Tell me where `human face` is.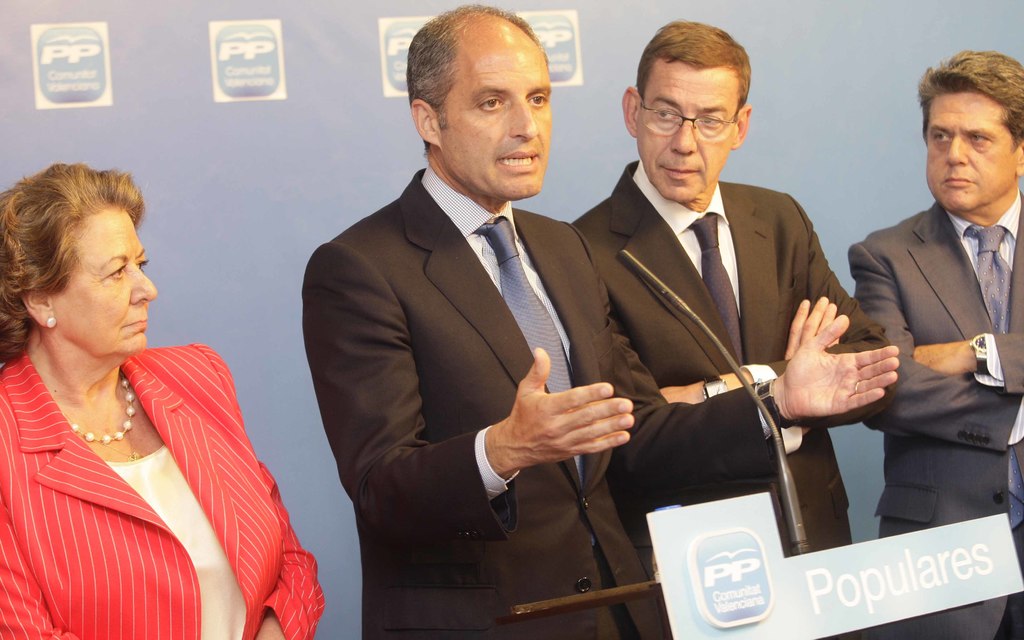
`human face` is at 639, 67, 739, 202.
